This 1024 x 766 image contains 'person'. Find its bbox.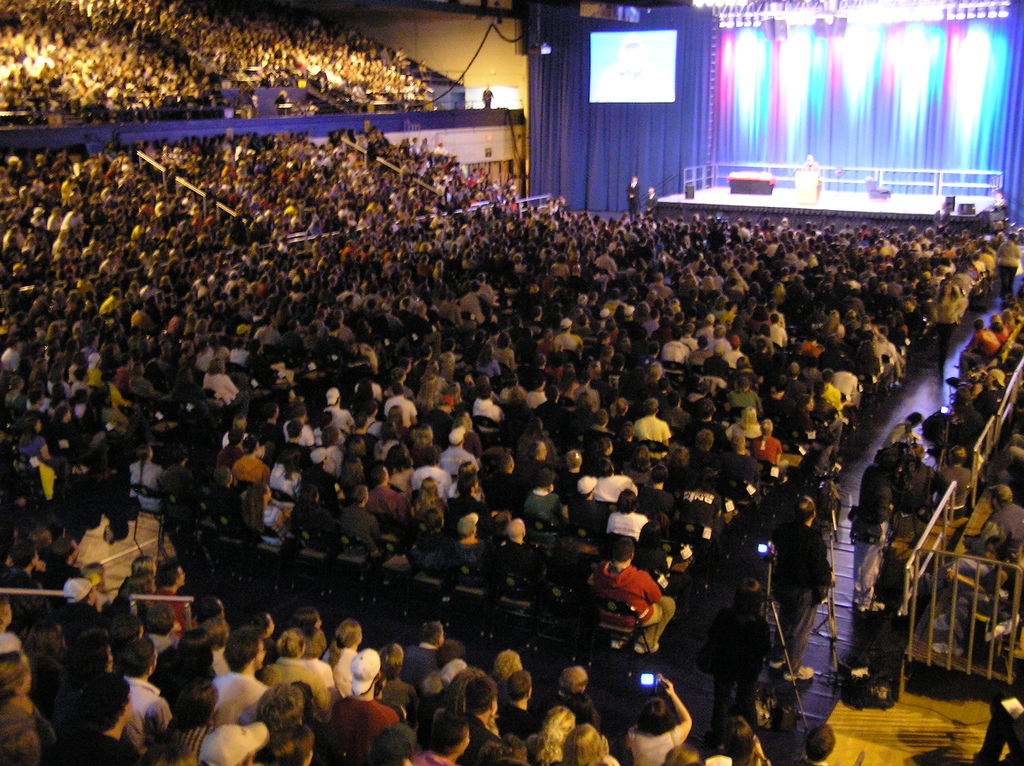
[left=413, top=478, right=454, bottom=522].
